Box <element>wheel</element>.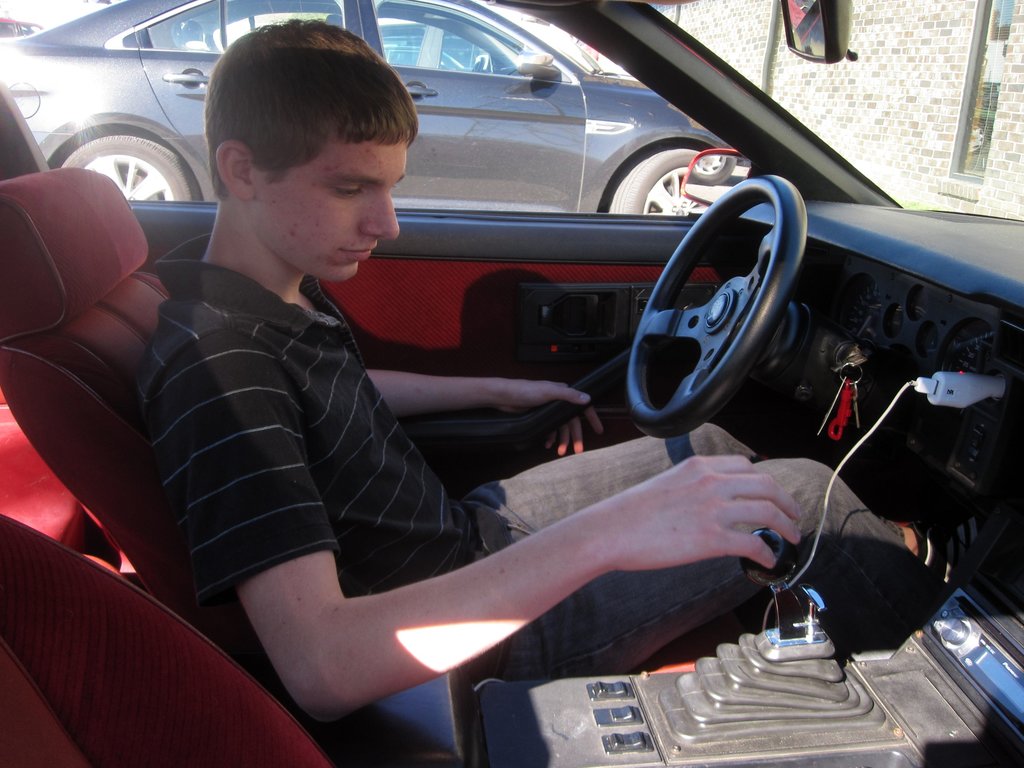
box(605, 147, 710, 218).
